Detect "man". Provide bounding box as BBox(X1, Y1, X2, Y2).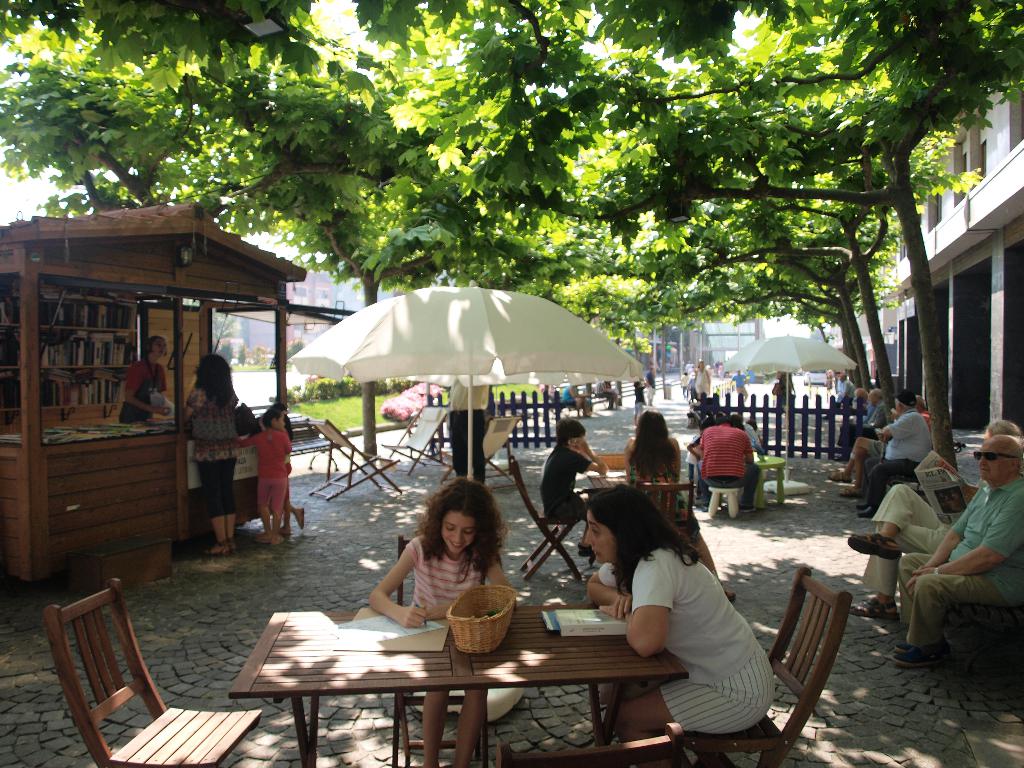
BBox(852, 391, 930, 513).
